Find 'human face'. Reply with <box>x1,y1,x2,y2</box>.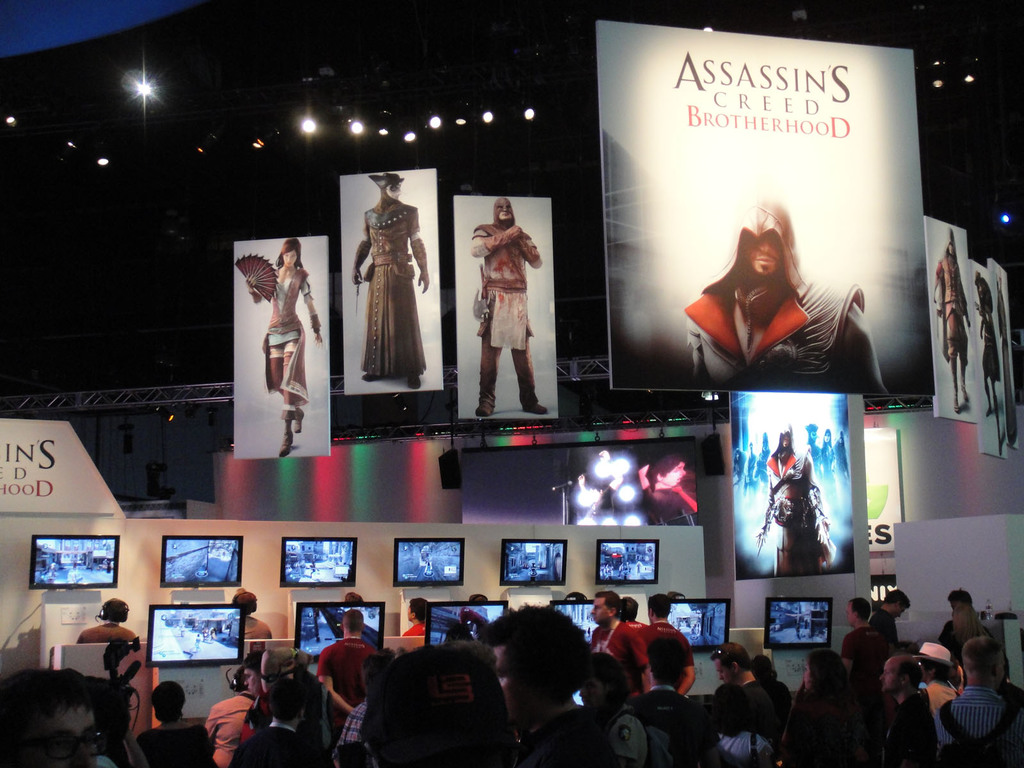
<box>499,207,517,222</box>.
